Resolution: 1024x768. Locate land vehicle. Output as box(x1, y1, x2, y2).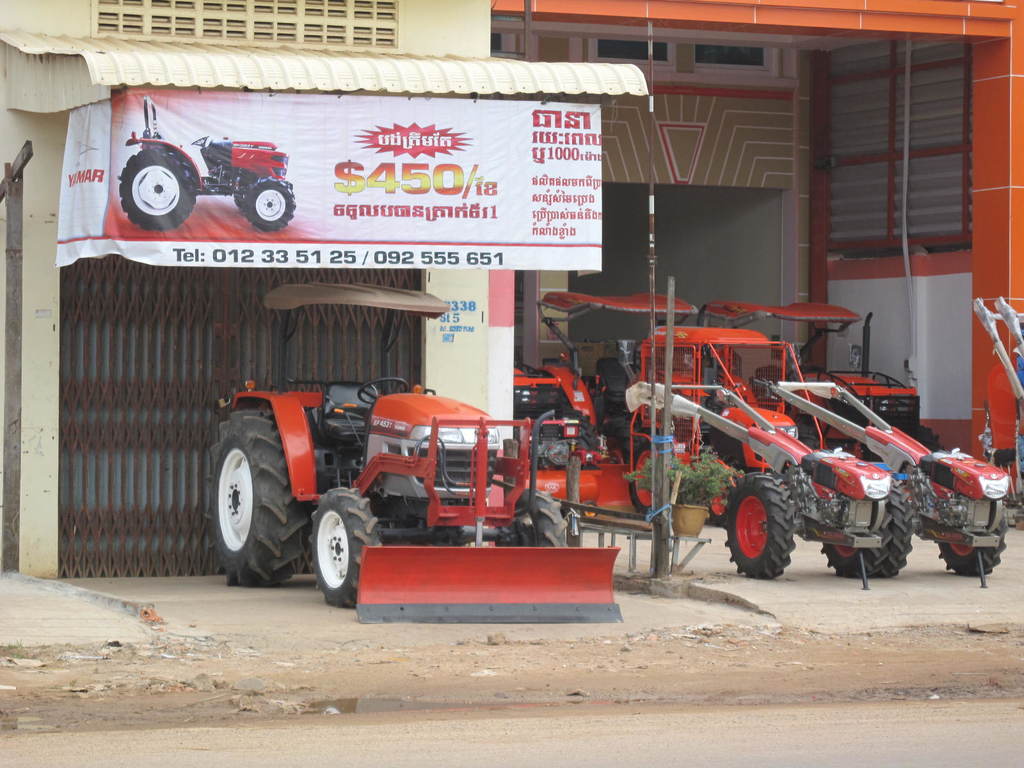
box(515, 289, 824, 447).
